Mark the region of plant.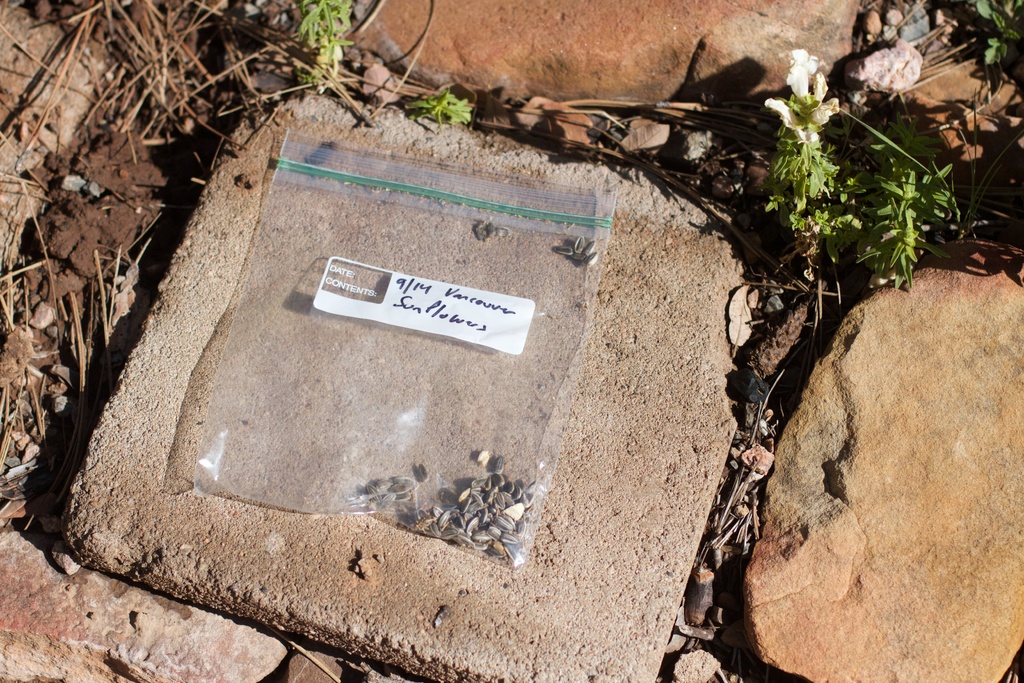
Region: <region>404, 93, 483, 134</region>.
